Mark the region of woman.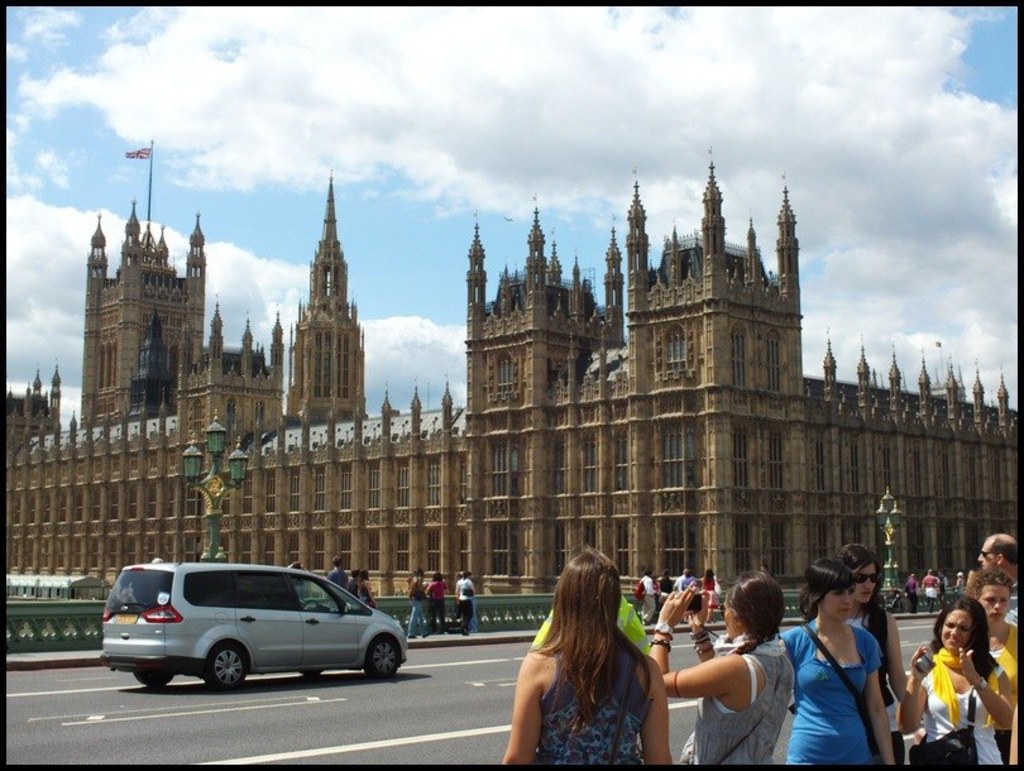
Region: (405, 569, 429, 637).
